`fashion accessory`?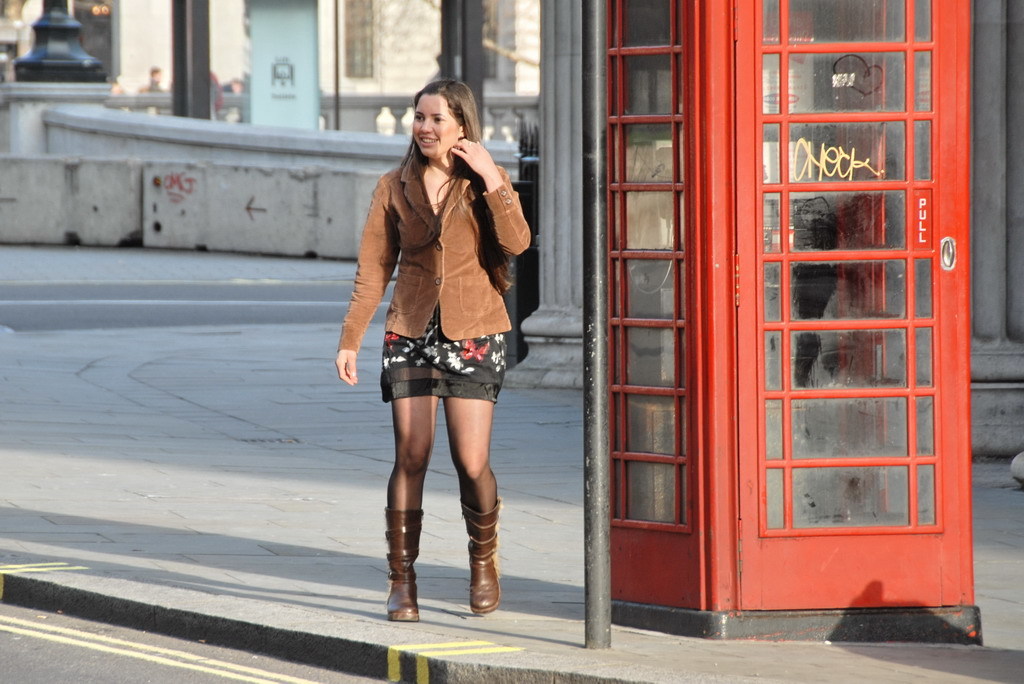
[left=386, top=508, right=423, bottom=625]
